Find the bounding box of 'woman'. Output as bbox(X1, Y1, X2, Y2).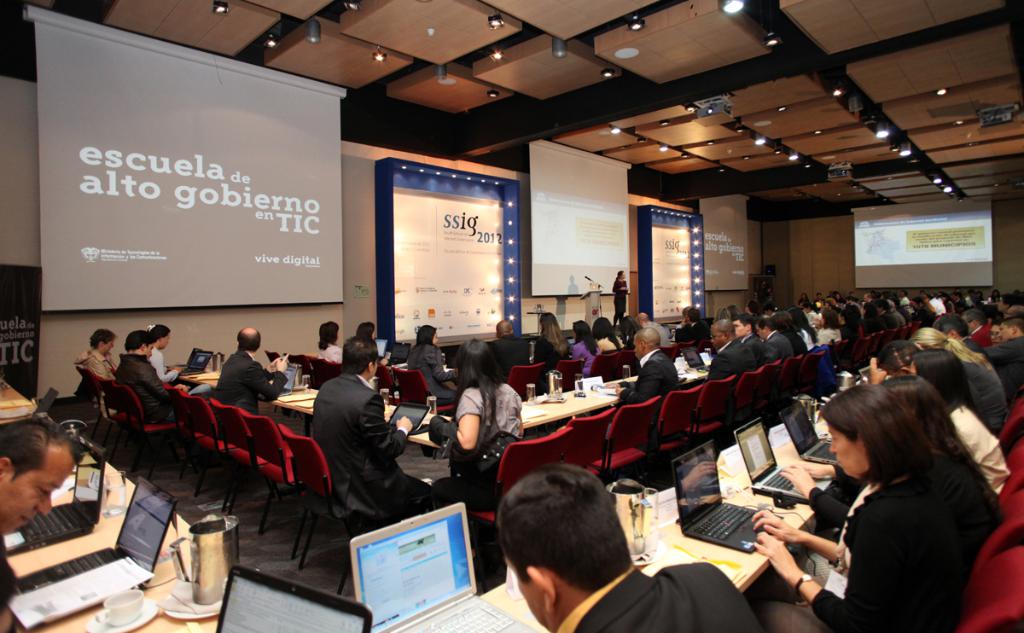
bbox(354, 318, 388, 371).
